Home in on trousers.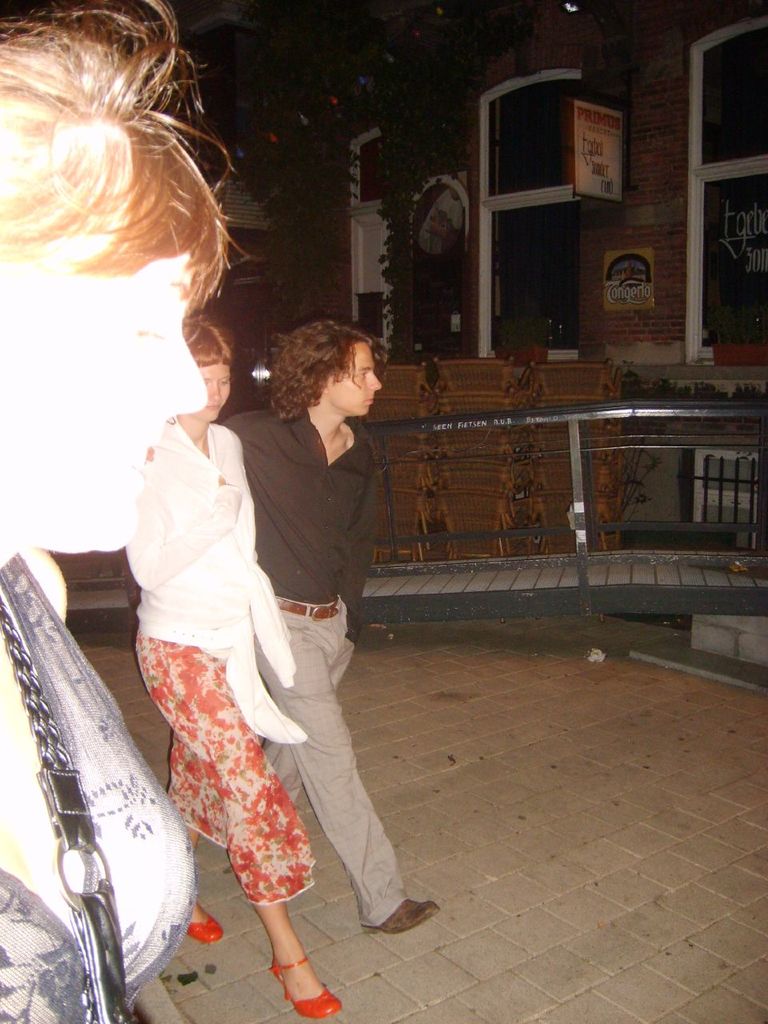
Homed in at <box>262,598,411,931</box>.
